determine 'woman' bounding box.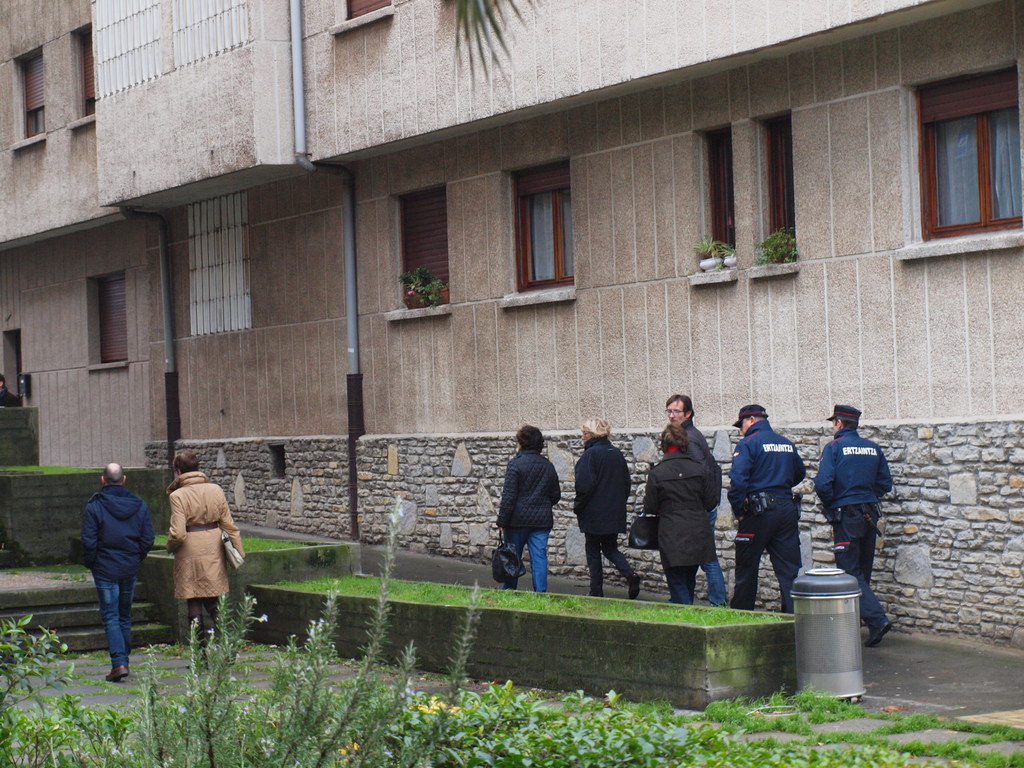
Determined: (x1=643, y1=392, x2=723, y2=626).
